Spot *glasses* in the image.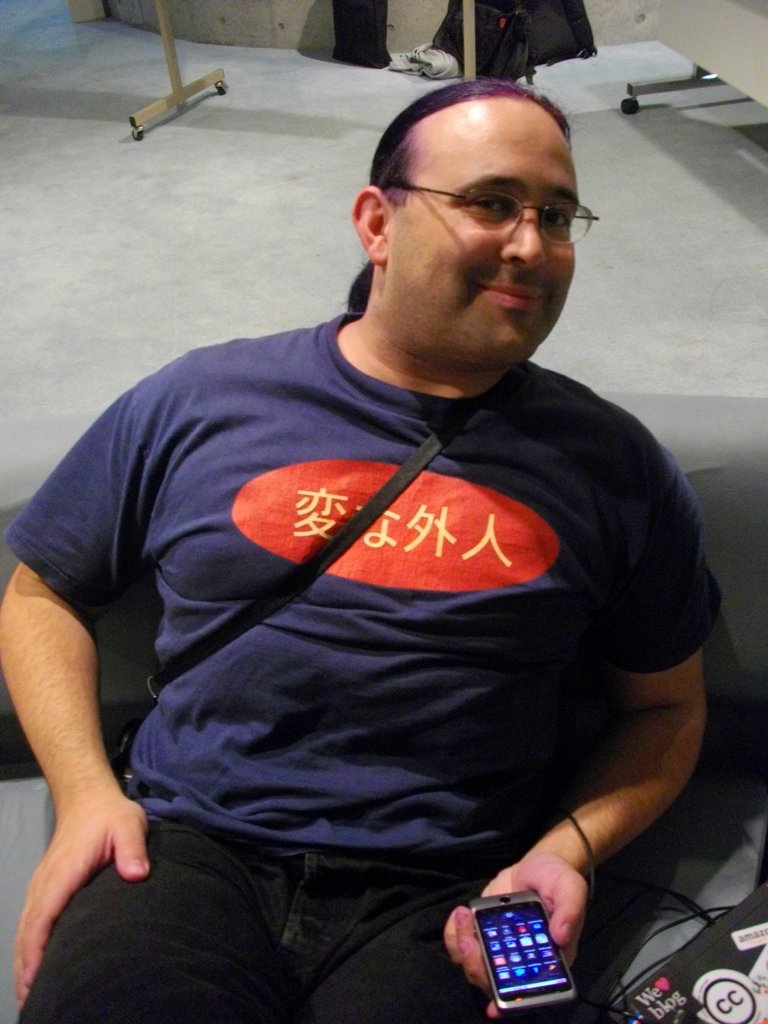
*glasses* found at rect(372, 175, 611, 250).
